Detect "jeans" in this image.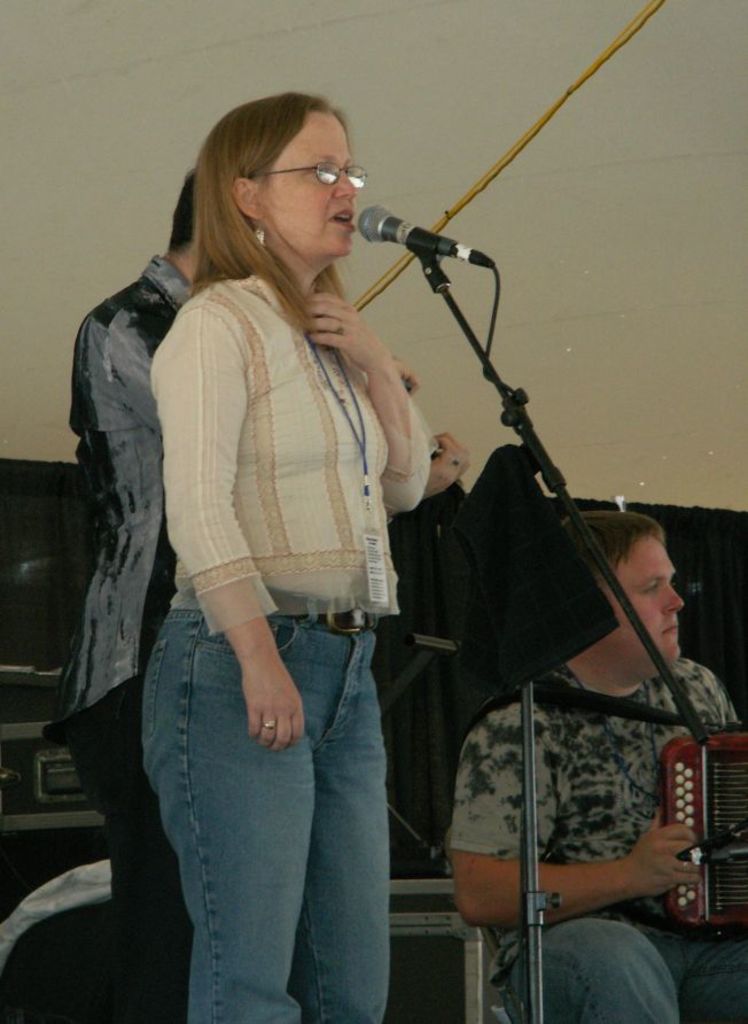
Detection: (left=490, top=907, right=747, bottom=1023).
